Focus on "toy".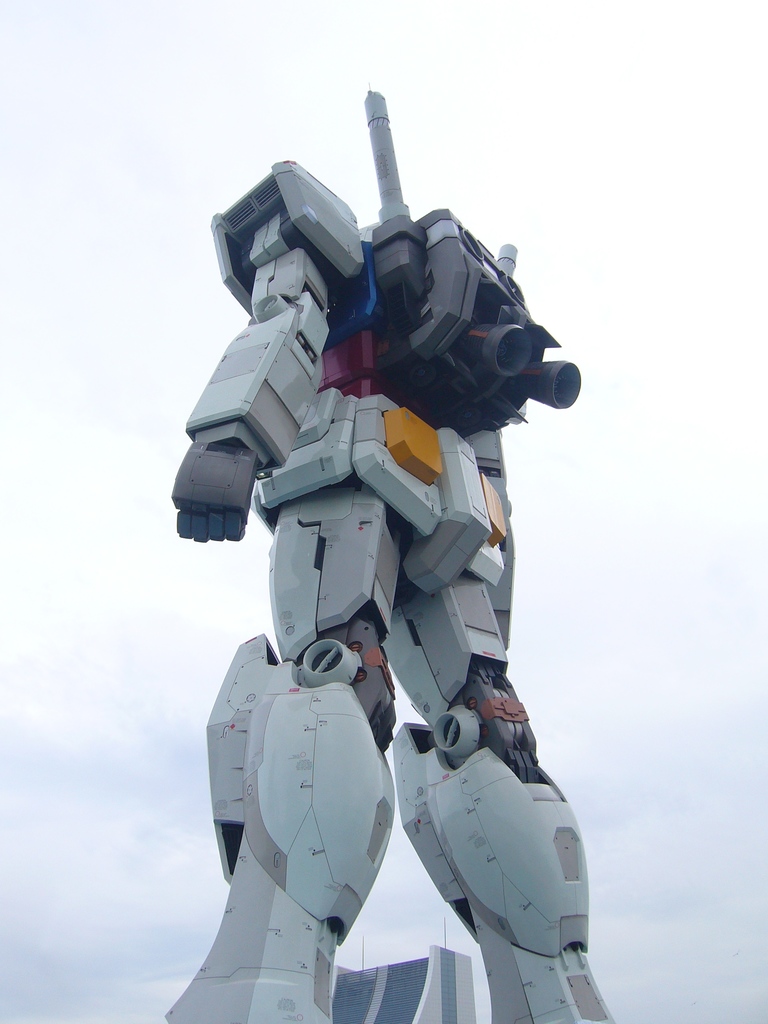
Focused at x1=116 y1=138 x2=618 y2=1014.
